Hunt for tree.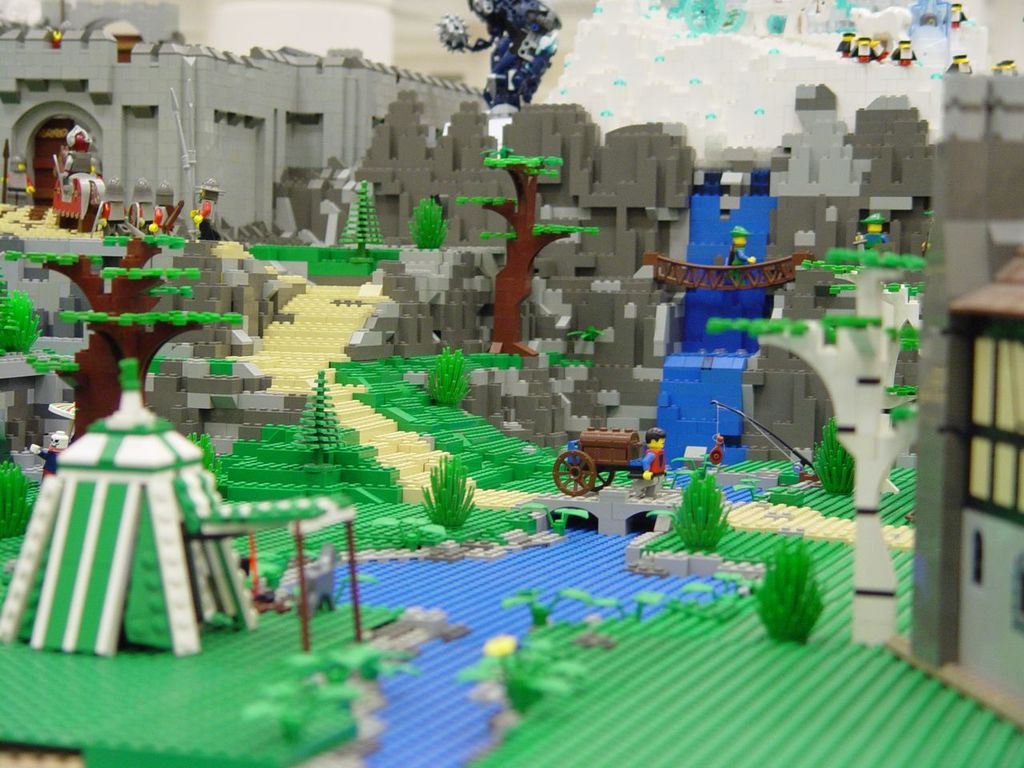
Hunted down at {"x1": 0, "y1": 236, "x2": 238, "y2": 438}.
